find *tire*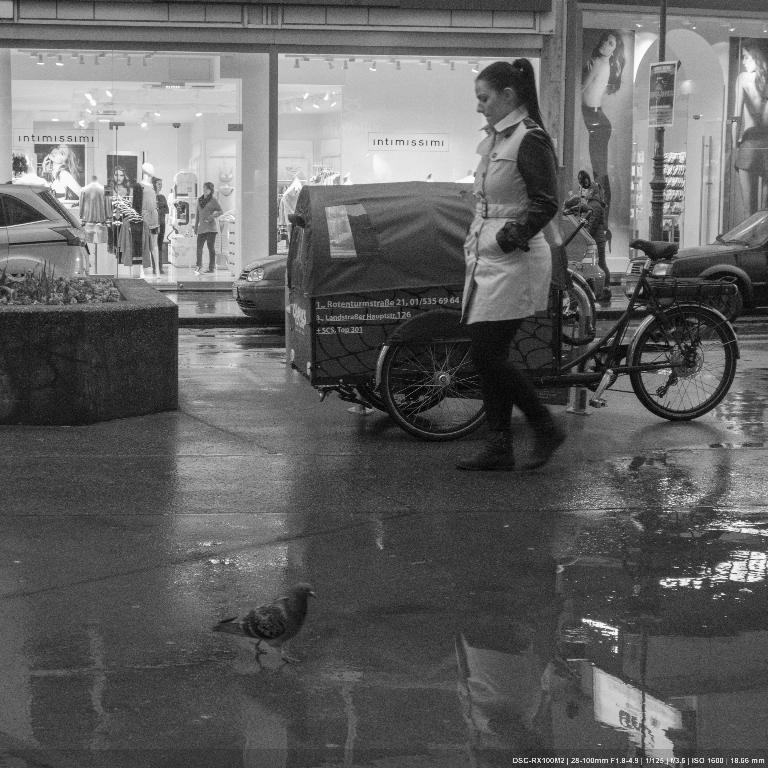
<region>647, 294, 738, 422</region>
